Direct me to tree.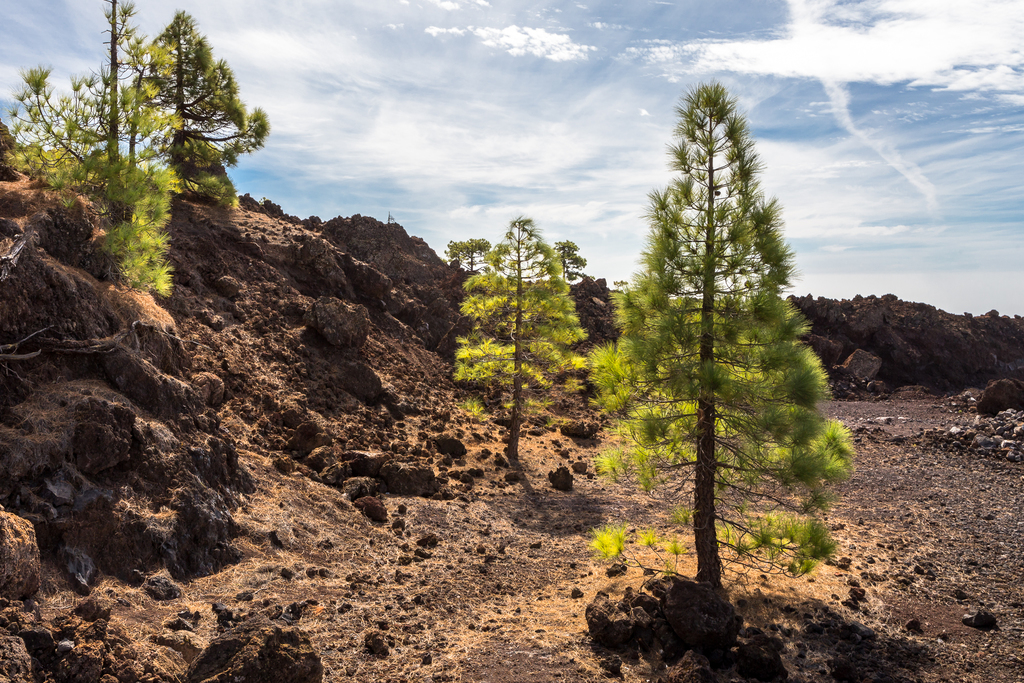
Direction: (550, 236, 591, 284).
